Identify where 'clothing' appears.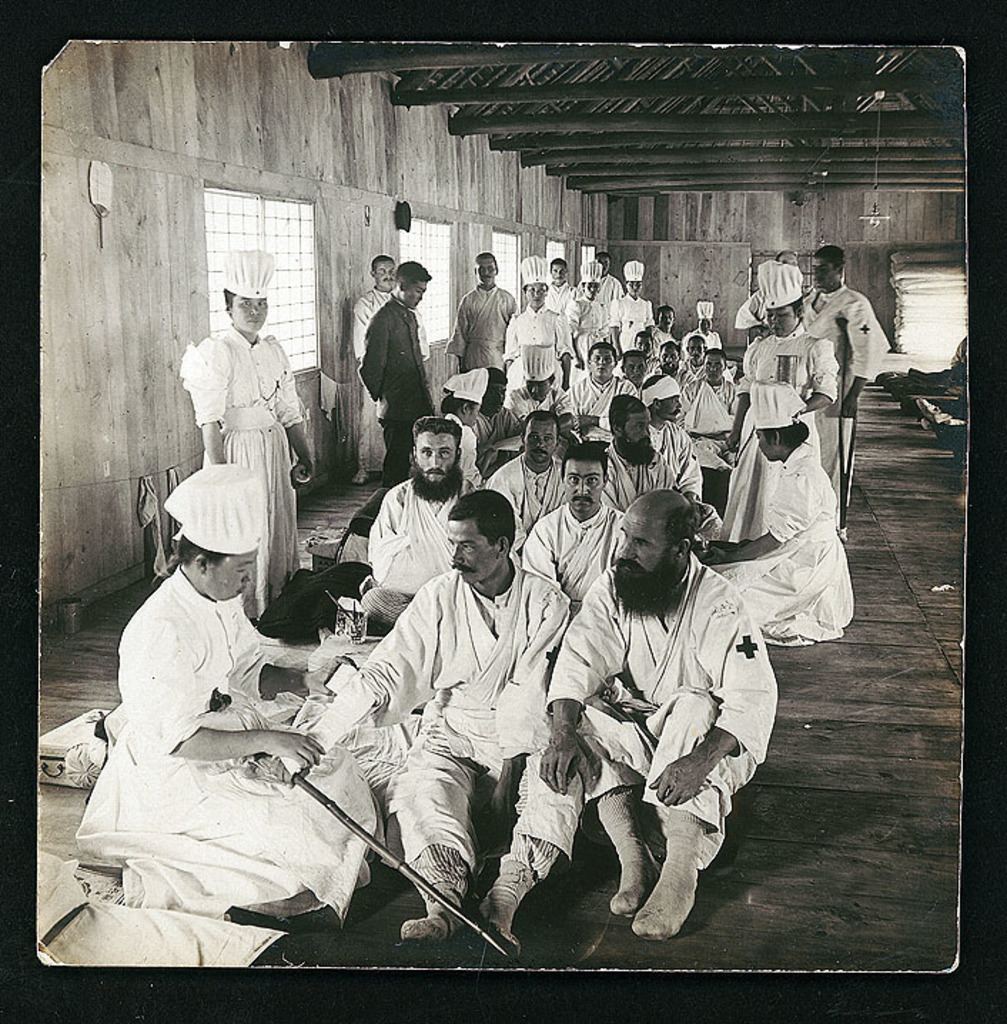
Appears at <bbox>680, 378, 735, 468</bbox>.
